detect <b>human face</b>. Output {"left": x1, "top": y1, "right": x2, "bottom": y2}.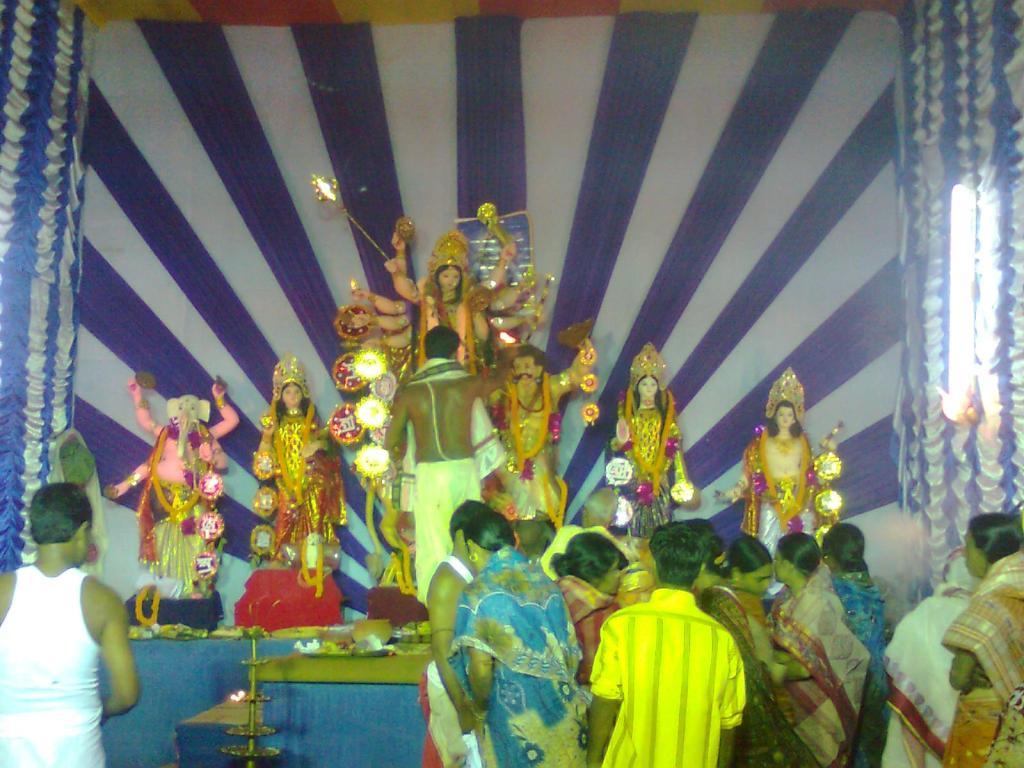
{"left": 638, "top": 373, "right": 659, "bottom": 399}.
